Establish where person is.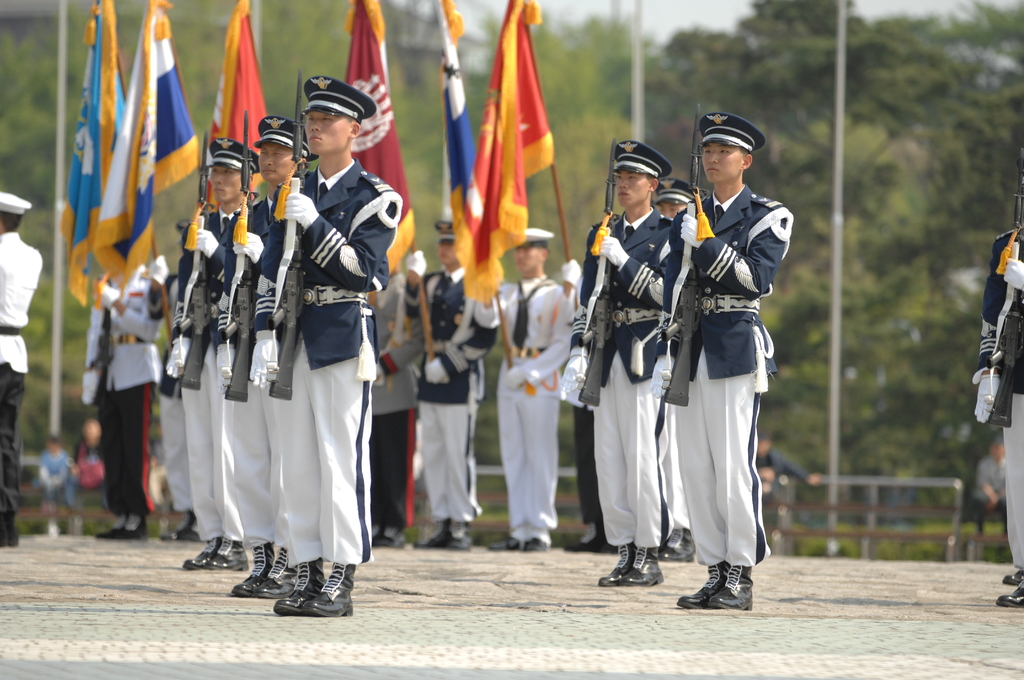
Established at [95,229,168,537].
